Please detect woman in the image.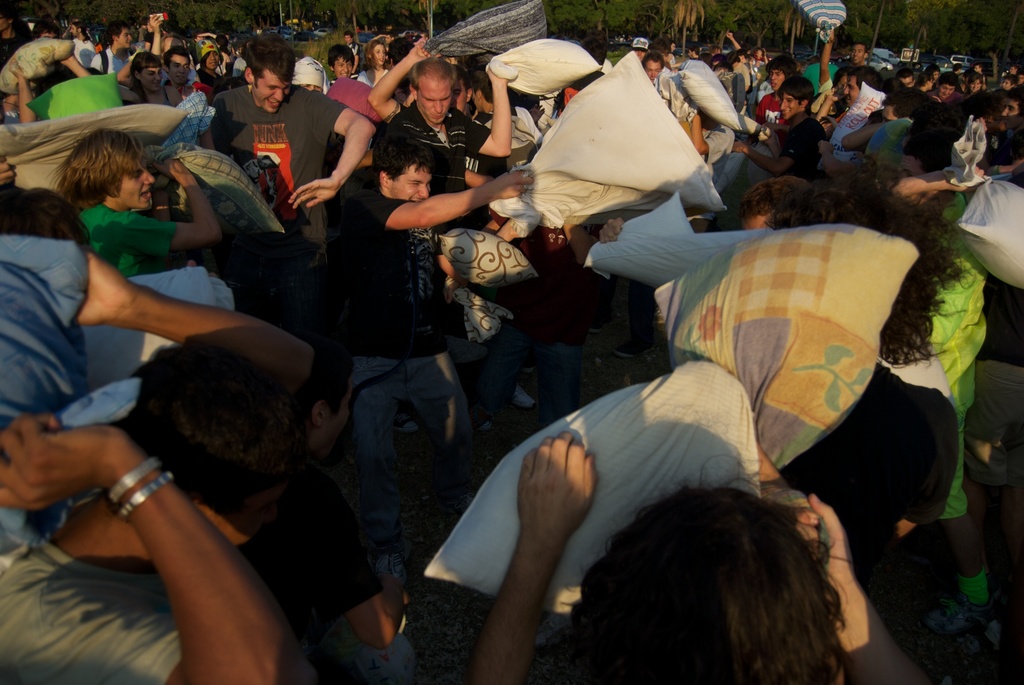
locate(473, 433, 925, 684).
